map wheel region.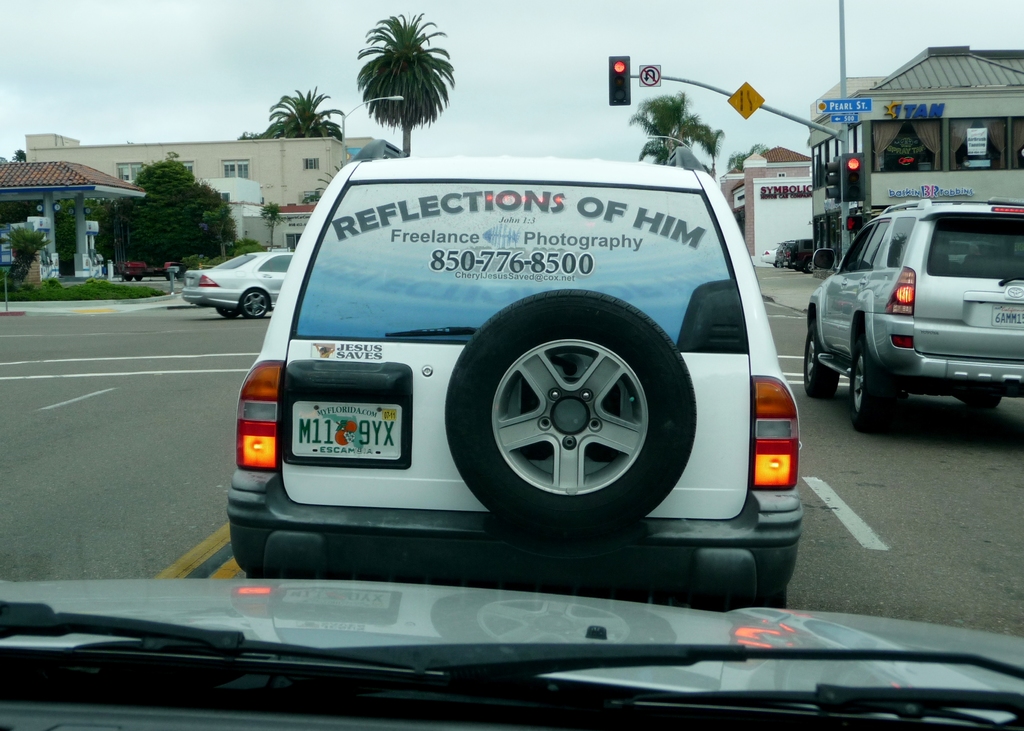
Mapped to crop(958, 397, 1003, 414).
